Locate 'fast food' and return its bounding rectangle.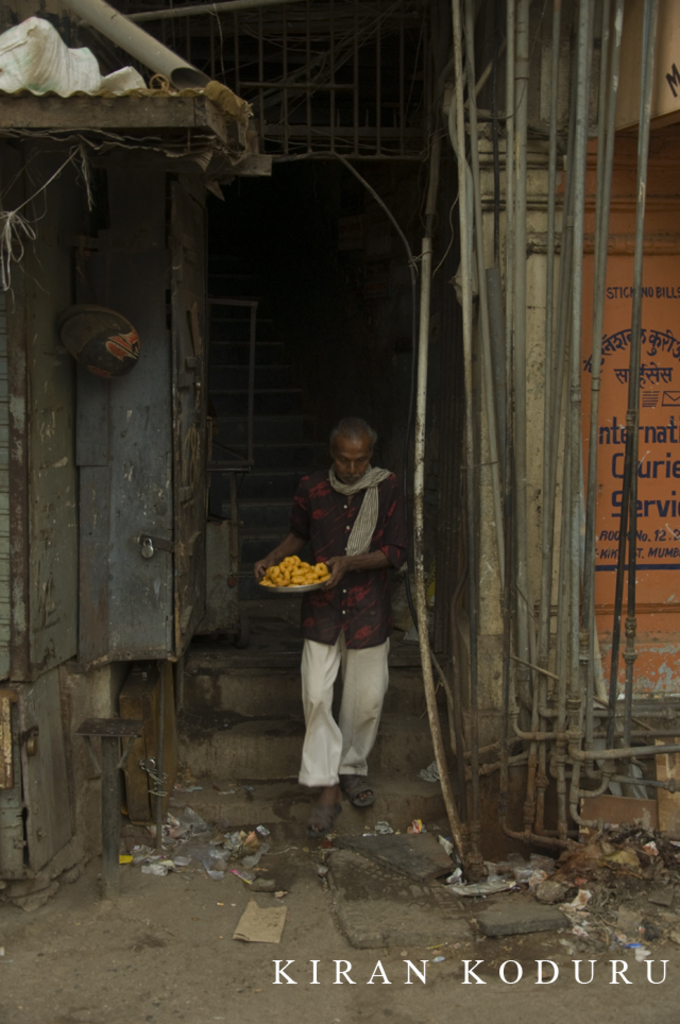
BBox(258, 552, 333, 588).
